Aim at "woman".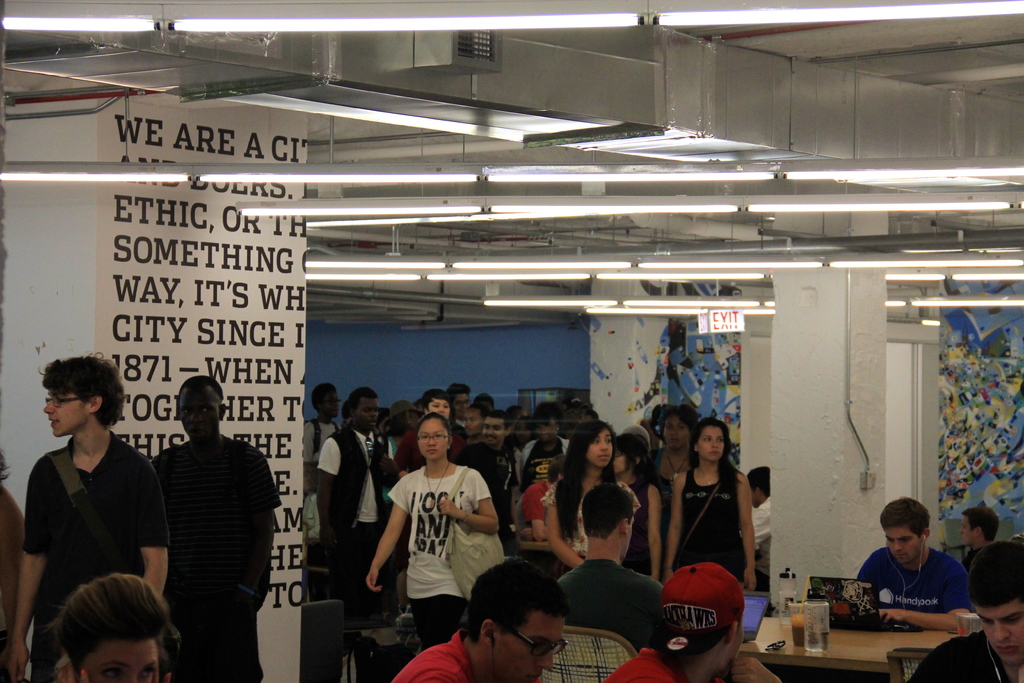
Aimed at box=[662, 411, 754, 599].
